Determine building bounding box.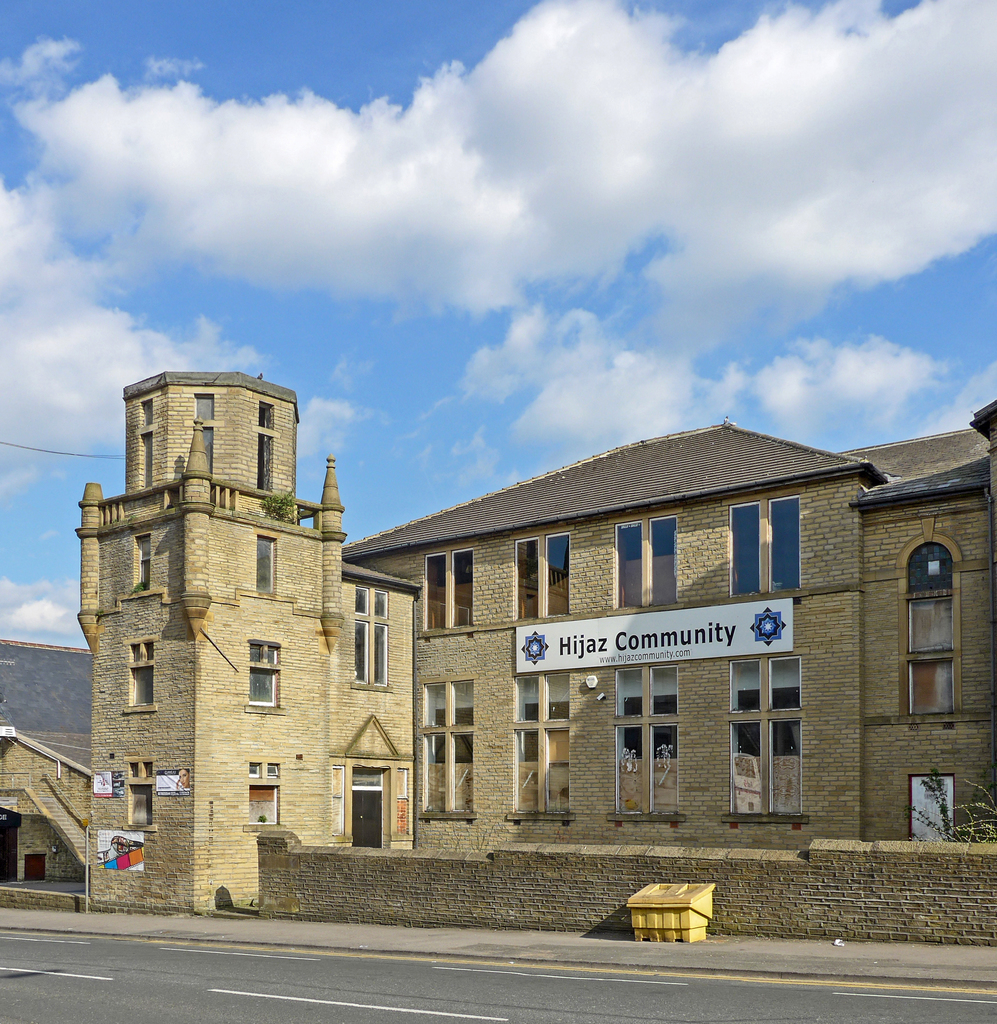
Determined: bbox=(77, 372, 996, 918).
